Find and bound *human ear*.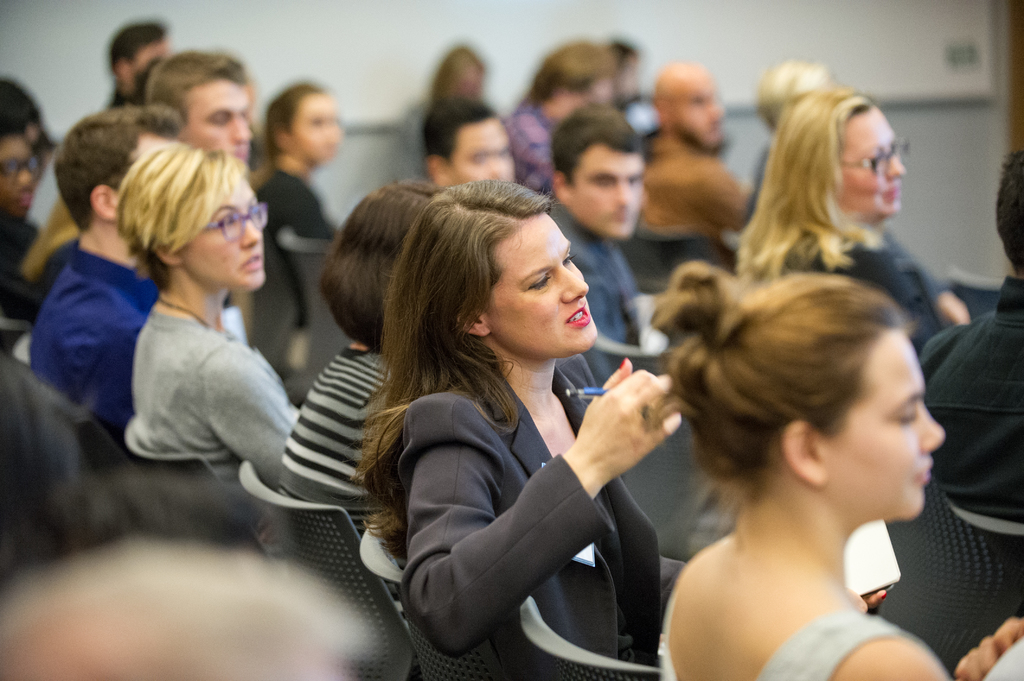
Bound: 783,423,830,488.
